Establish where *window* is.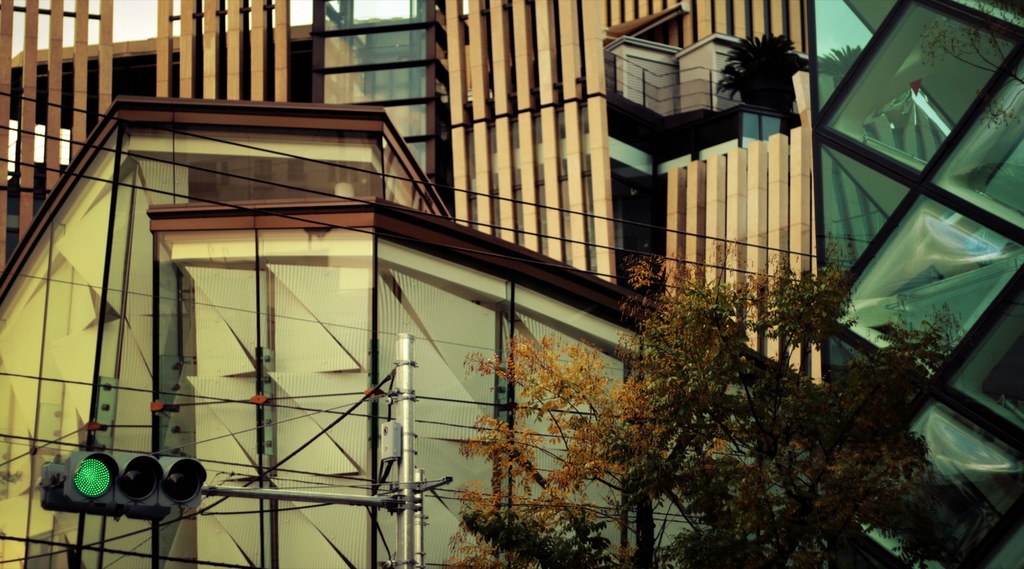
Established at x1=822, y1=178, x2=1023, y2=395.
